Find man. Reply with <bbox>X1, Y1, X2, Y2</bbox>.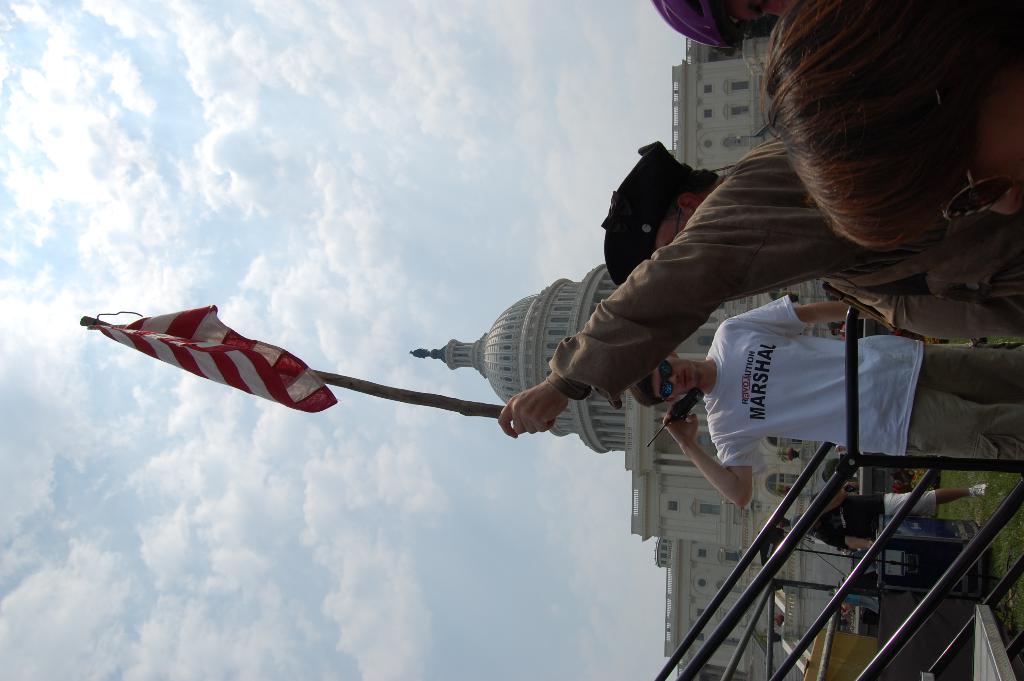
<bbox>787, 478, 989, 562</bbox>.
